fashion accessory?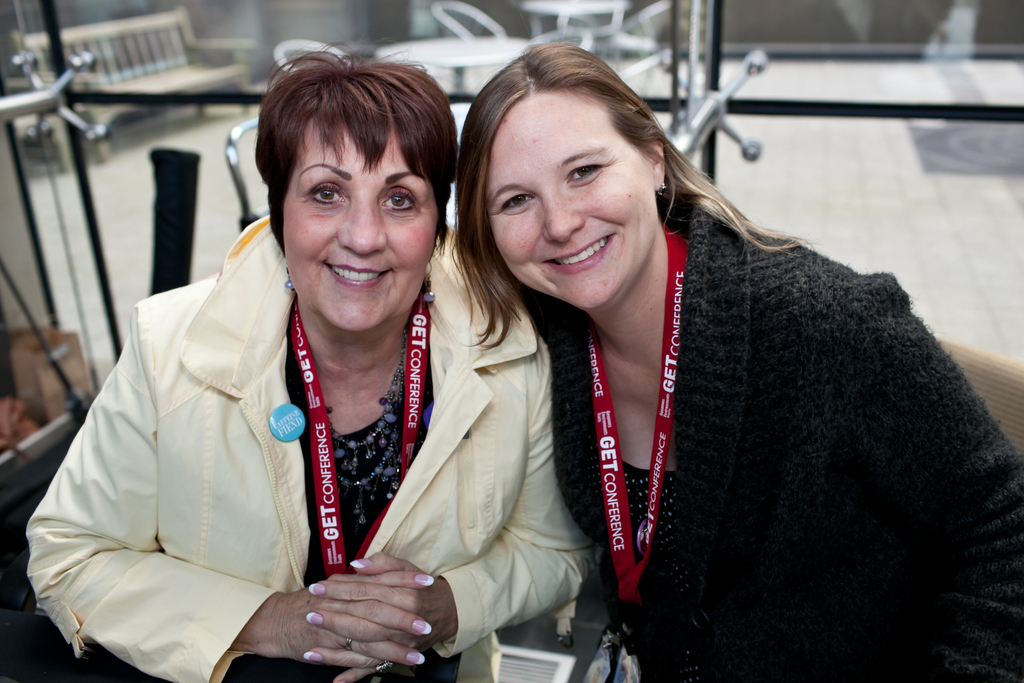
284:259:292:288
